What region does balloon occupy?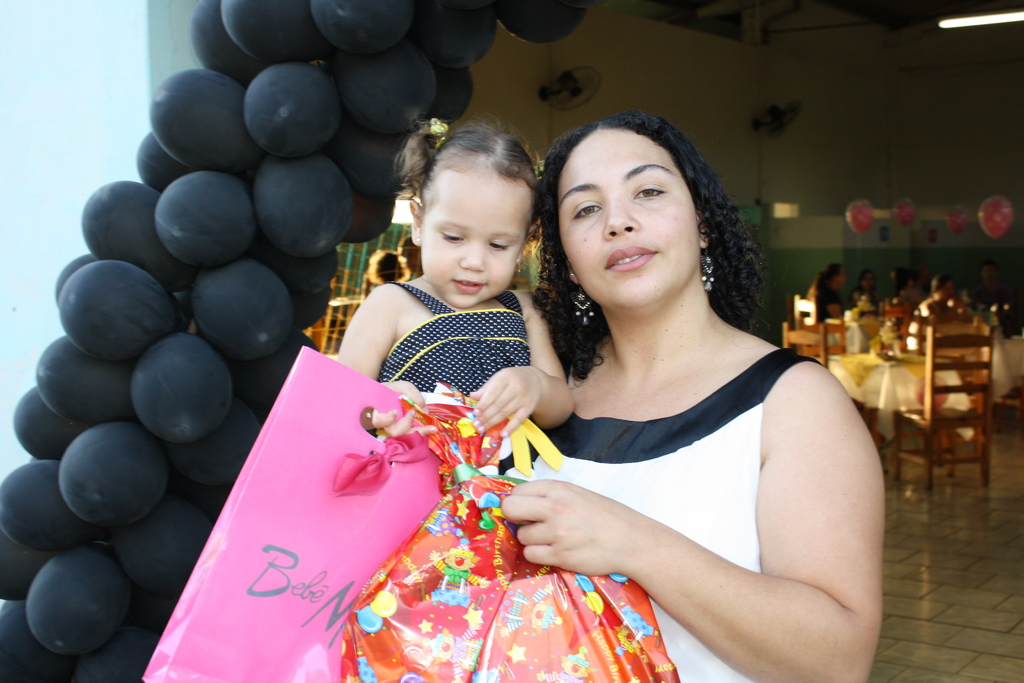
{"x1": 39, "y1": 339, "x2": 134, "y2": 423}.
